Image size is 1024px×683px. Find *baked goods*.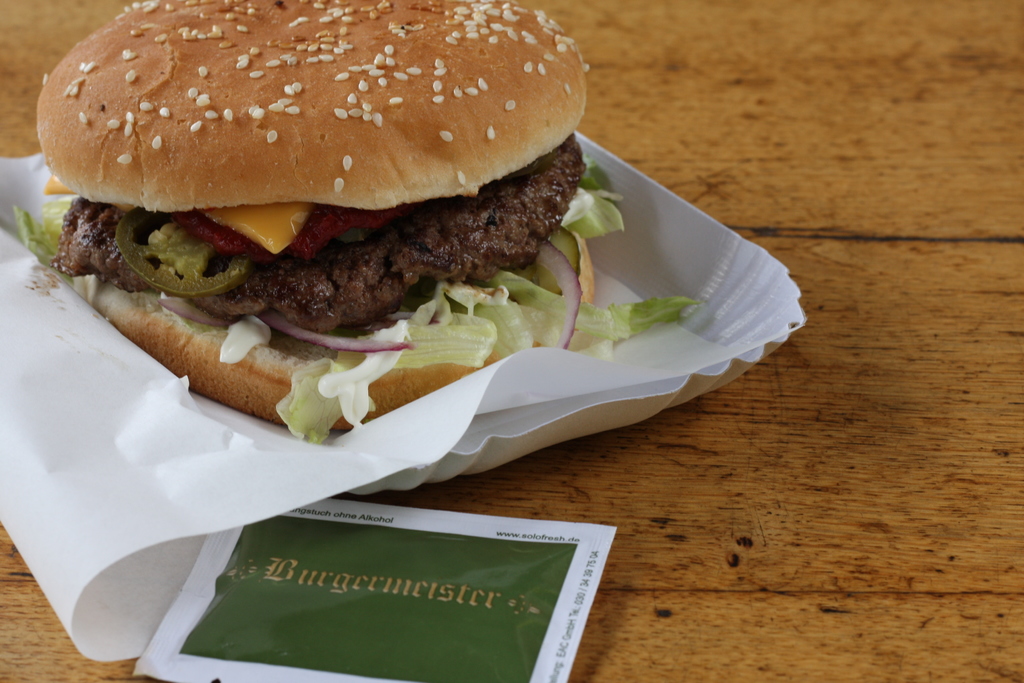
(left=38, top=0, right=595, bottom=436).
